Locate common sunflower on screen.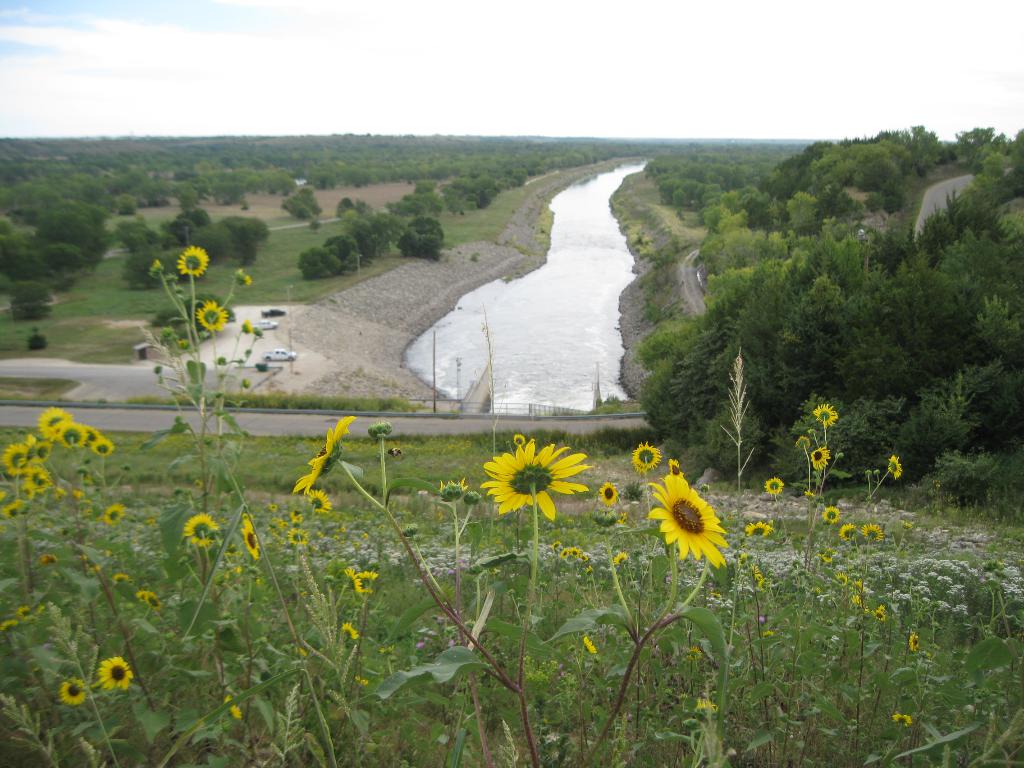
On screen at {"x1": 635, "y1": 444, "x2": 661, "y2": 471}.
